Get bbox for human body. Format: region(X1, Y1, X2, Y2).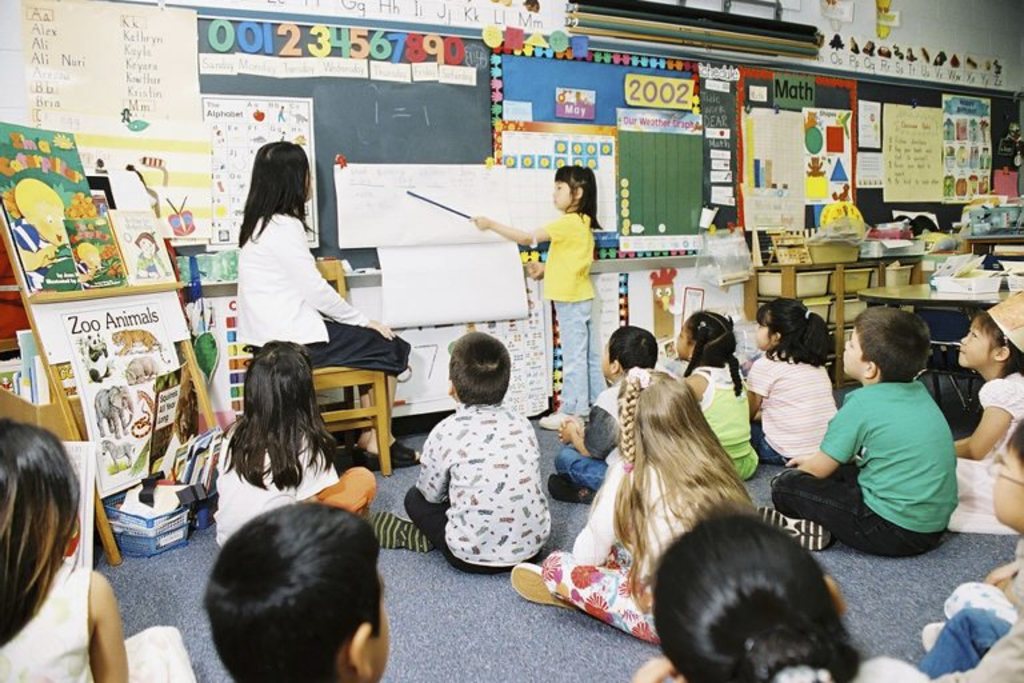
region(0, 563, 201, 682).
